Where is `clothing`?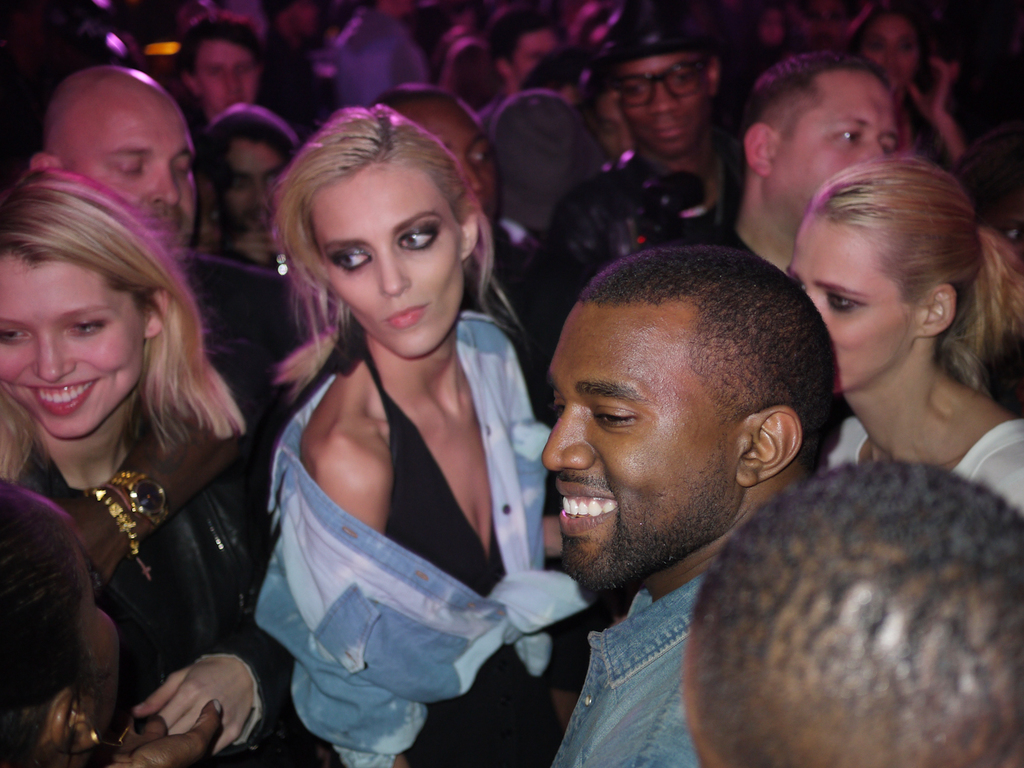
box(830, 414, 1023, 511).
